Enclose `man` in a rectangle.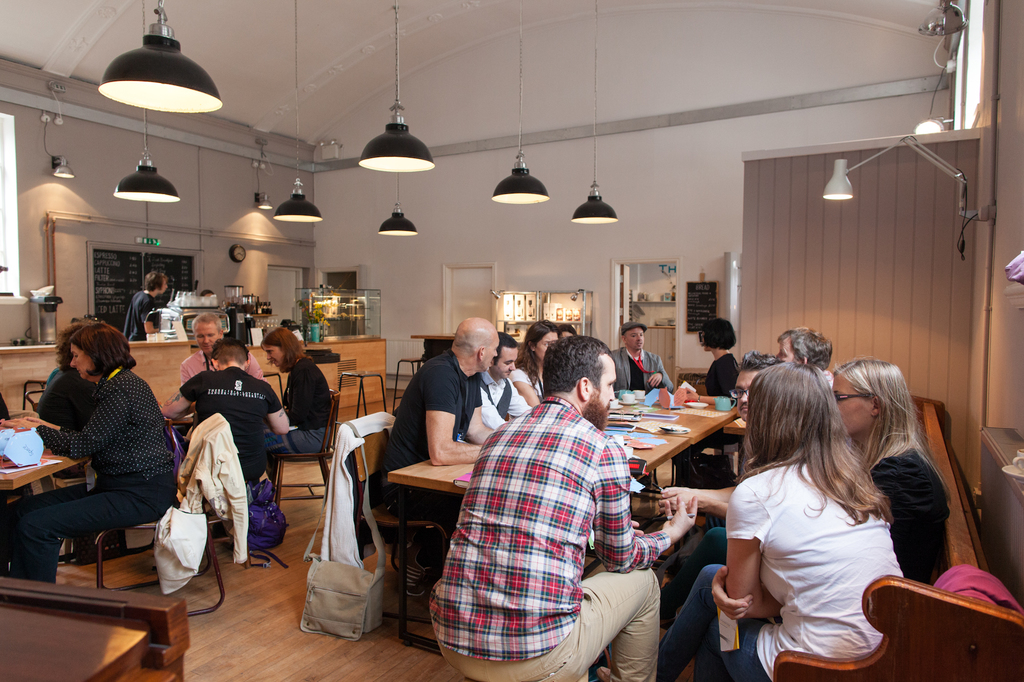
<bbox>657, 353, 787, 681</bbox>.
